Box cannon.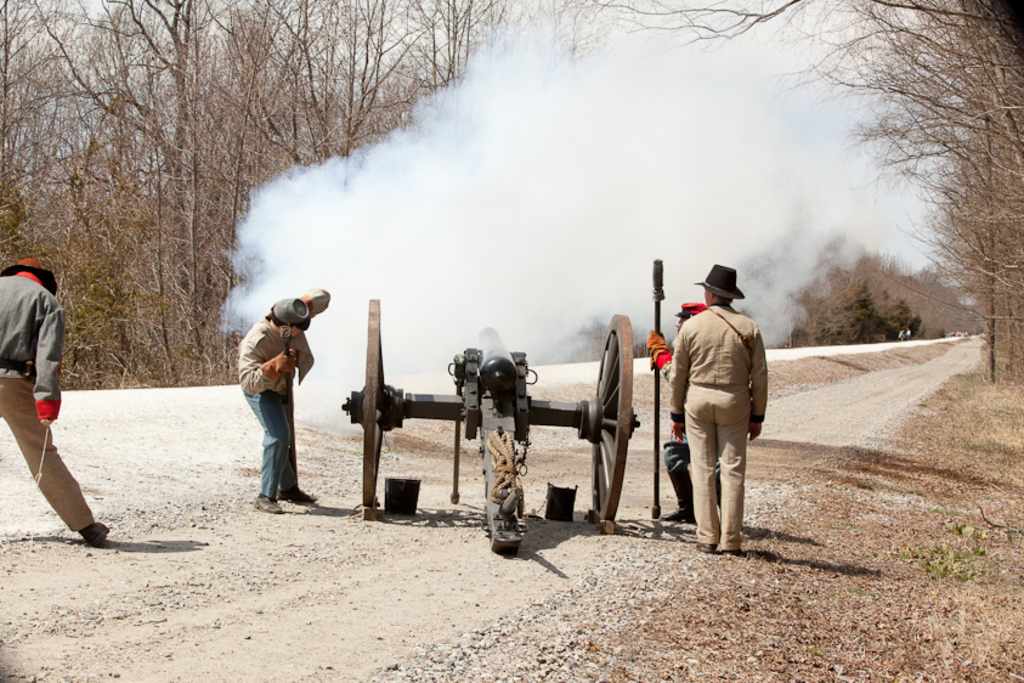
[x1=343, y1=298, x2=640, y2=555].
